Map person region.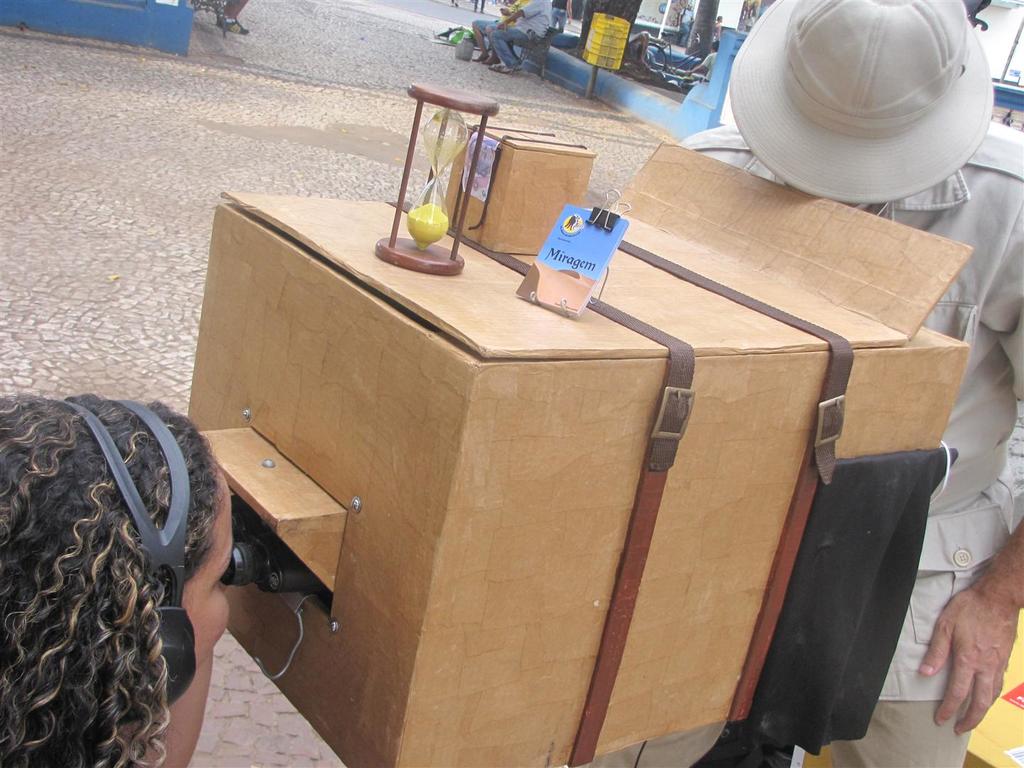
Mapped to {"x1": 686, "y1": 0, "x2": 1023, "y2": 767}.
